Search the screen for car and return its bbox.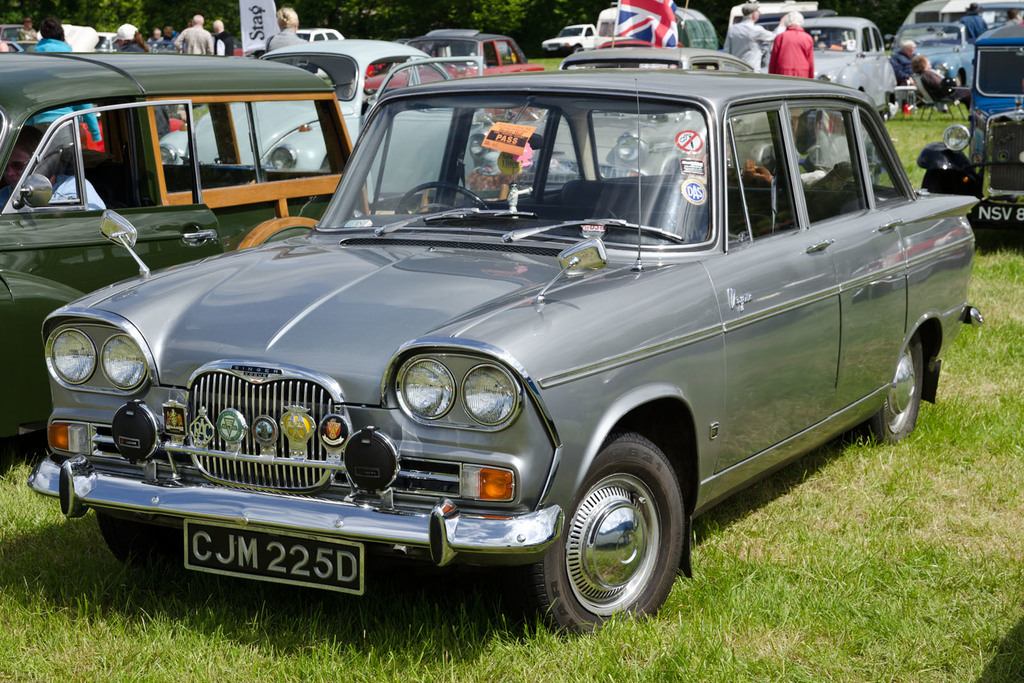
Found: 765,11,904,107.
